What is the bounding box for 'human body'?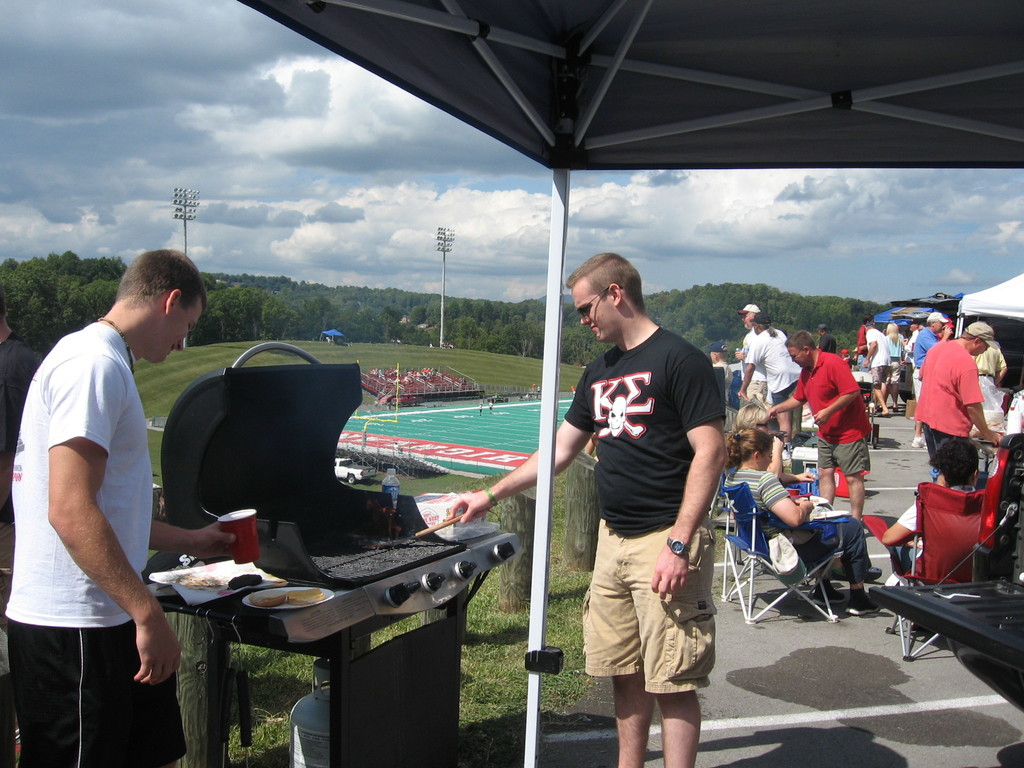
region(738, 328, 805, 461).
